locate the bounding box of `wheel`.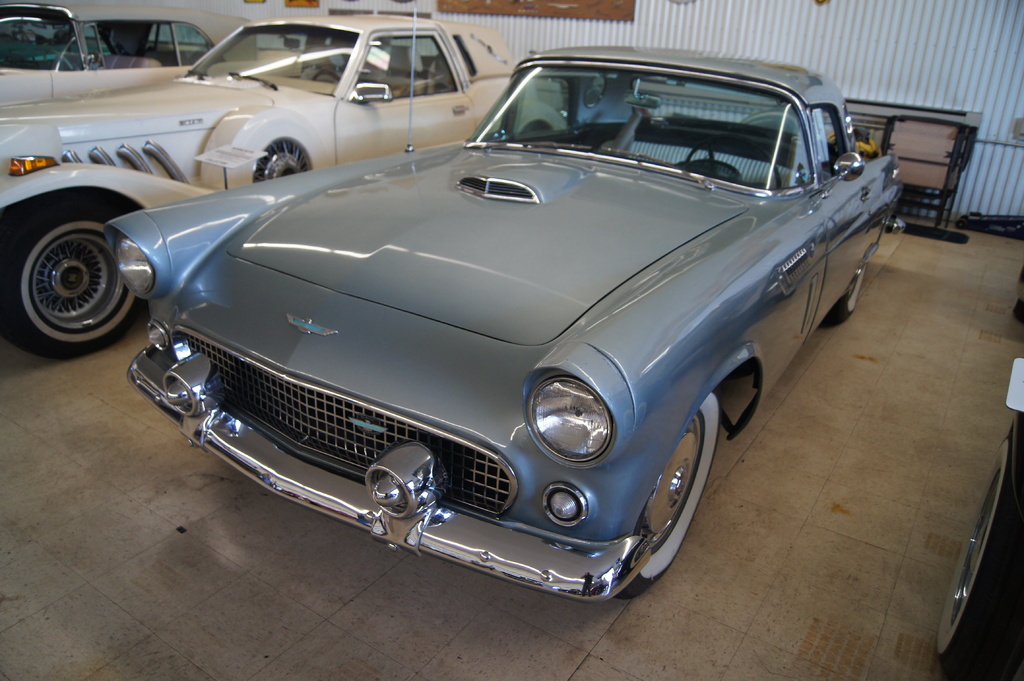
Bounding box: (x1=312, y1=70, x2=344, y2=84).
